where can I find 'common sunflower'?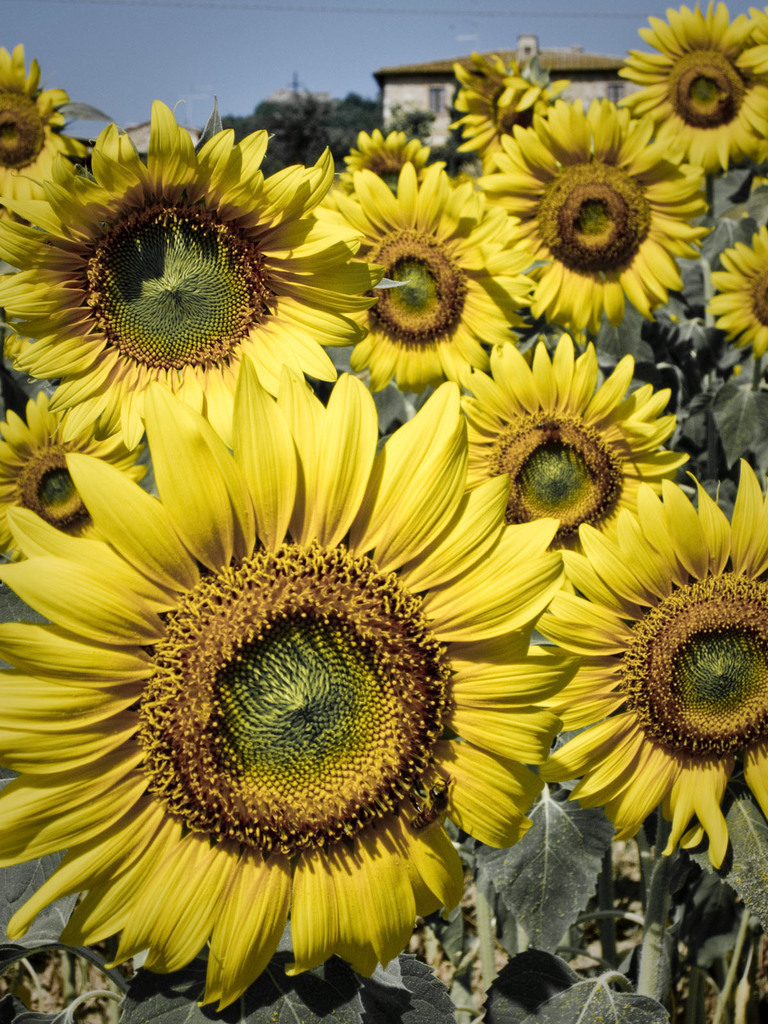
You can find it at crop(705, 228, 767, 360).
